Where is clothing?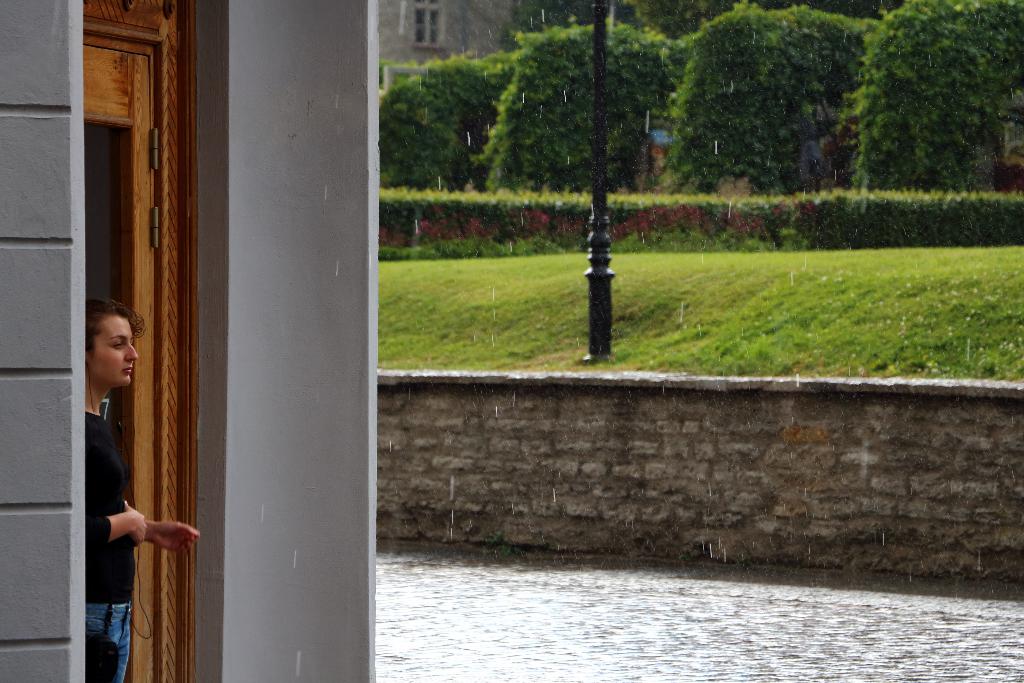
[74,405,137,682].
